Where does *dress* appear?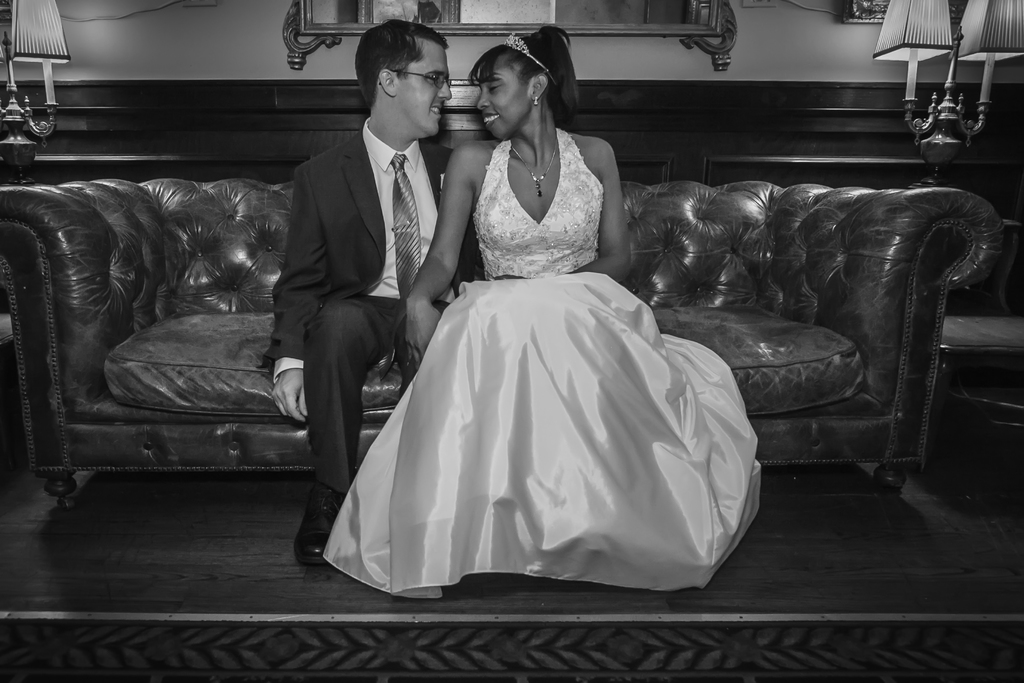
Appears at <box>319,129,762,604</box>.
